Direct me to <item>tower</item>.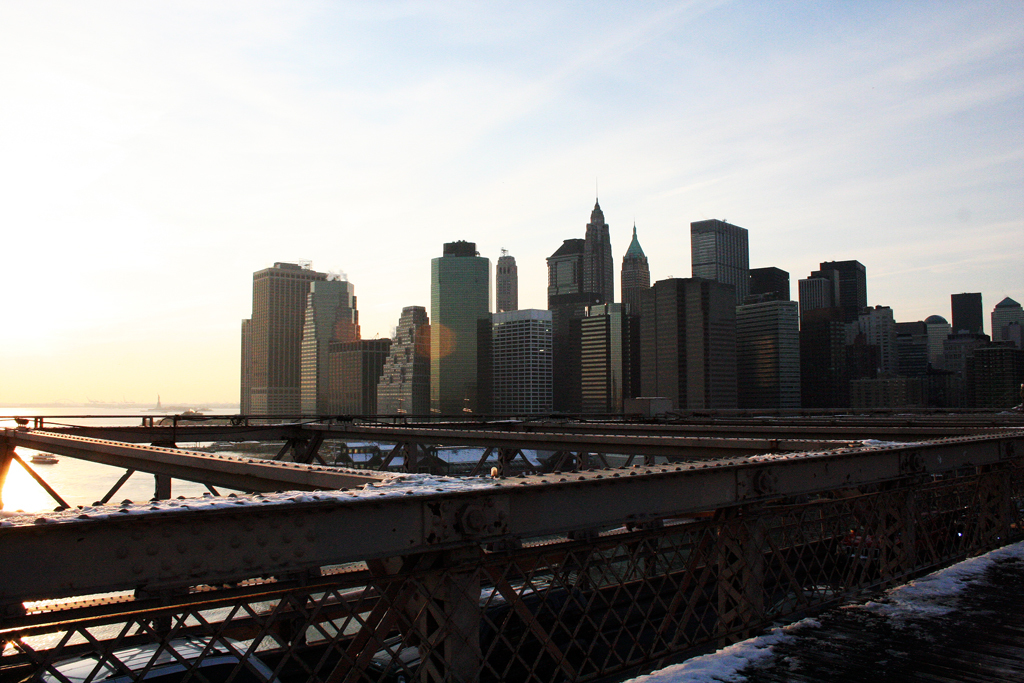
Direction: Rect(619, 224, 649, 325).
